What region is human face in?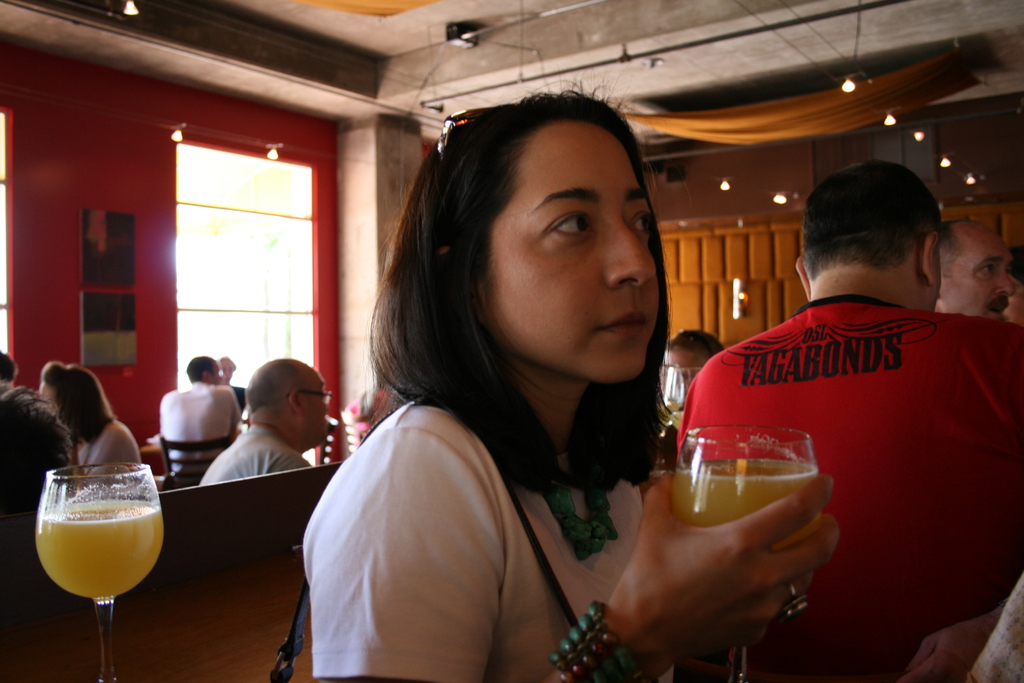
(496,124,659,383).
